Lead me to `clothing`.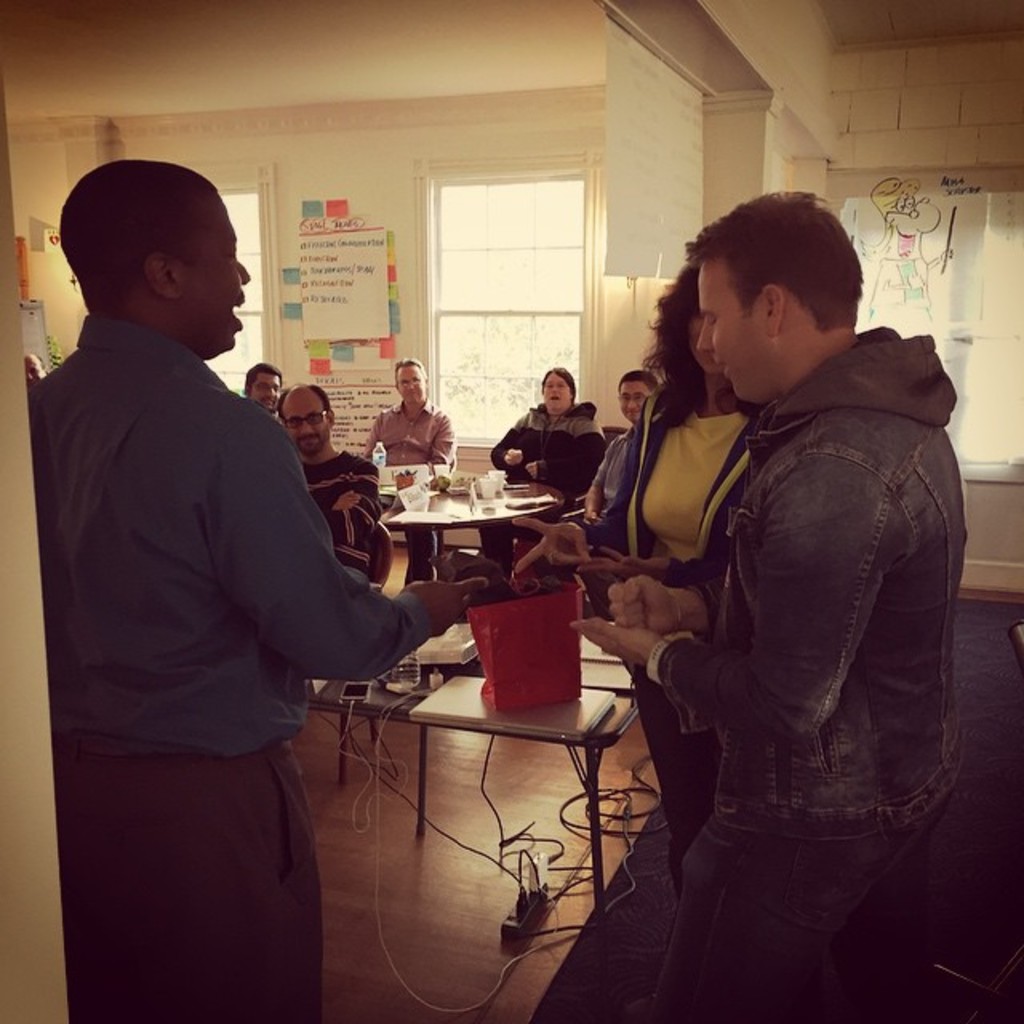
Lead to locate(597, 382, 758, 896).
